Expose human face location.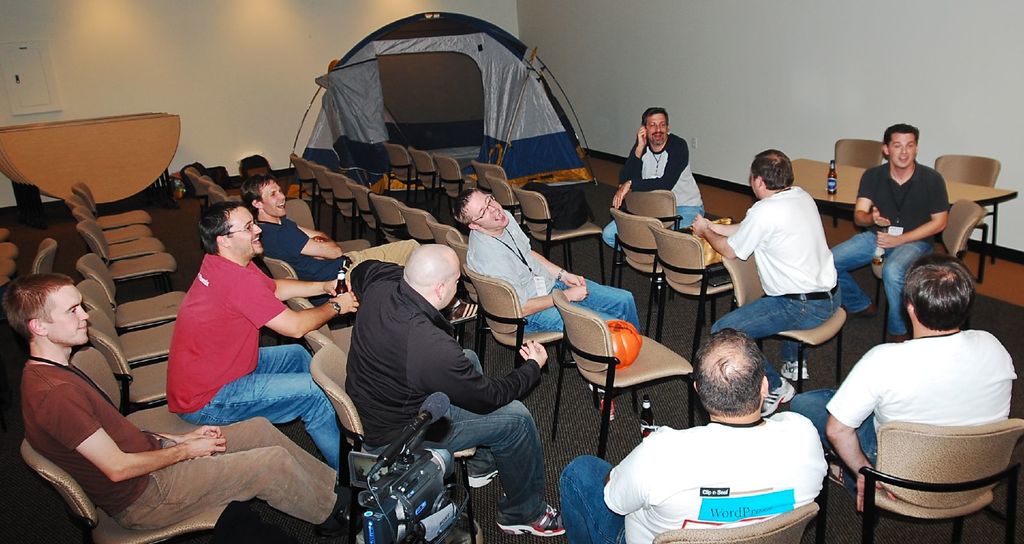
Exposed at BBox(41, 284, 92, 344).
